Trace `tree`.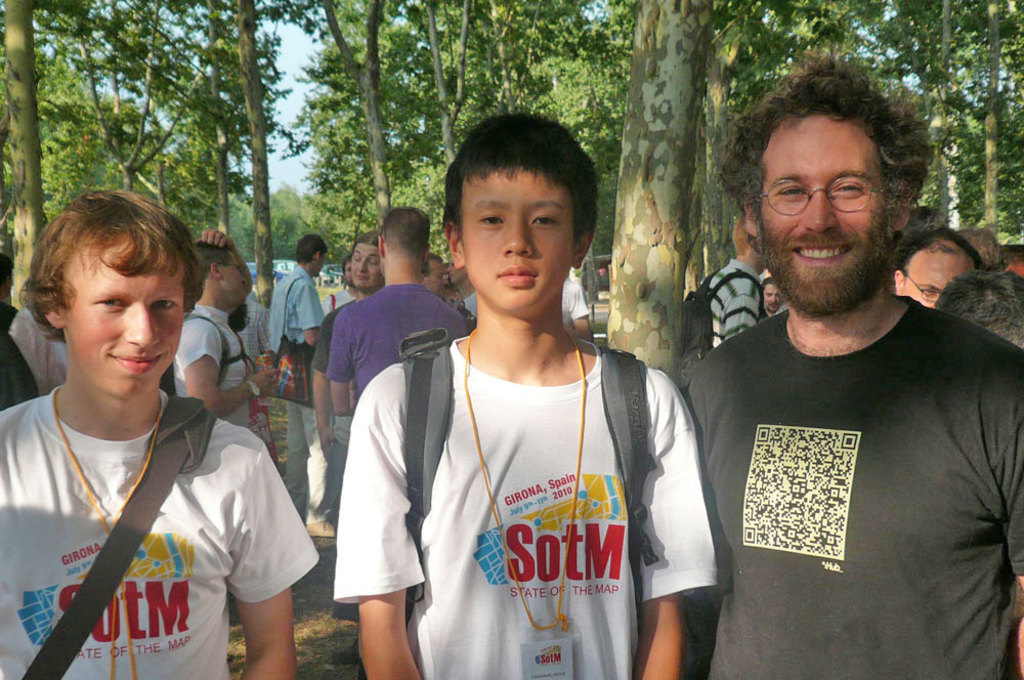
Traced to locate(924, 1, 1023, 281).
